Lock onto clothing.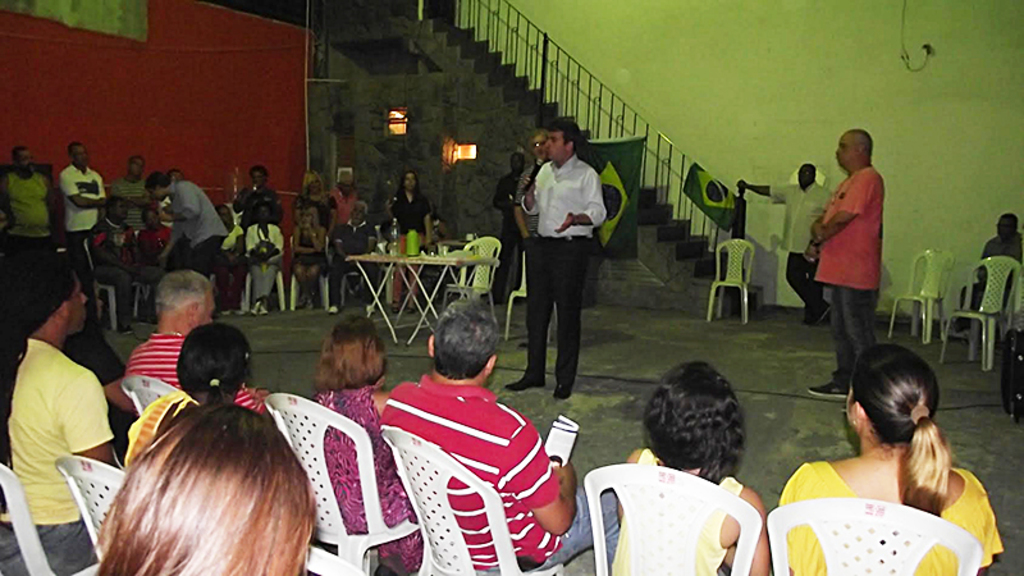
Locked: box=[613, 447, 753, 575].
